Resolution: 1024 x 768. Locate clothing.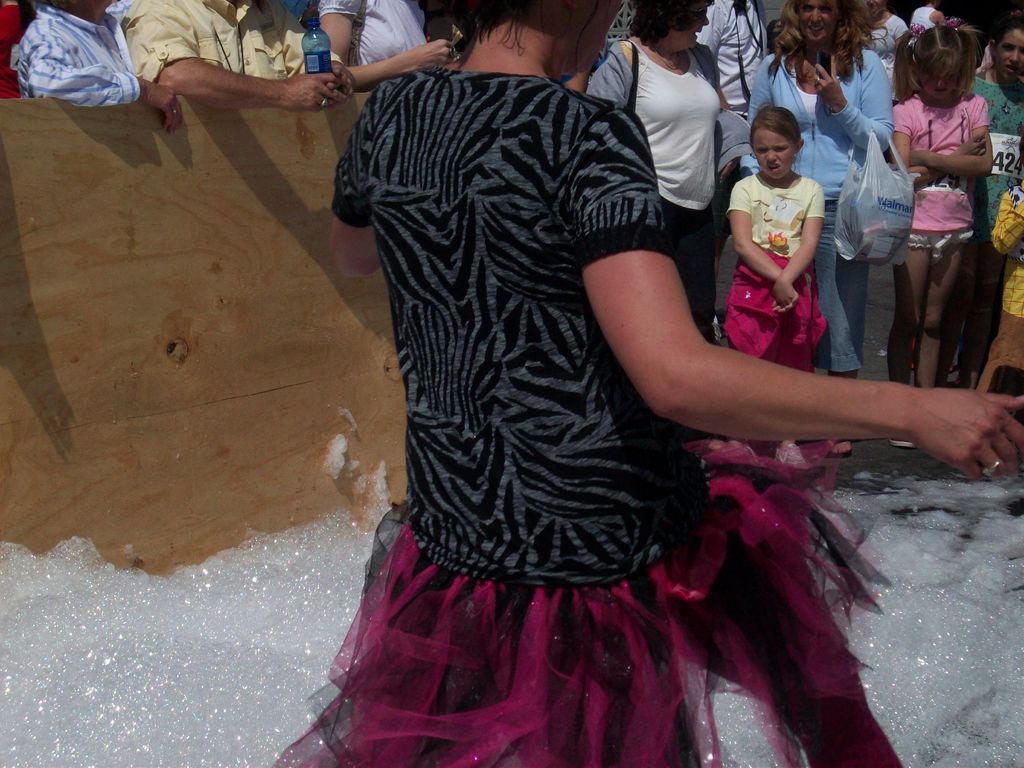
(124, 0, 342, 80).
